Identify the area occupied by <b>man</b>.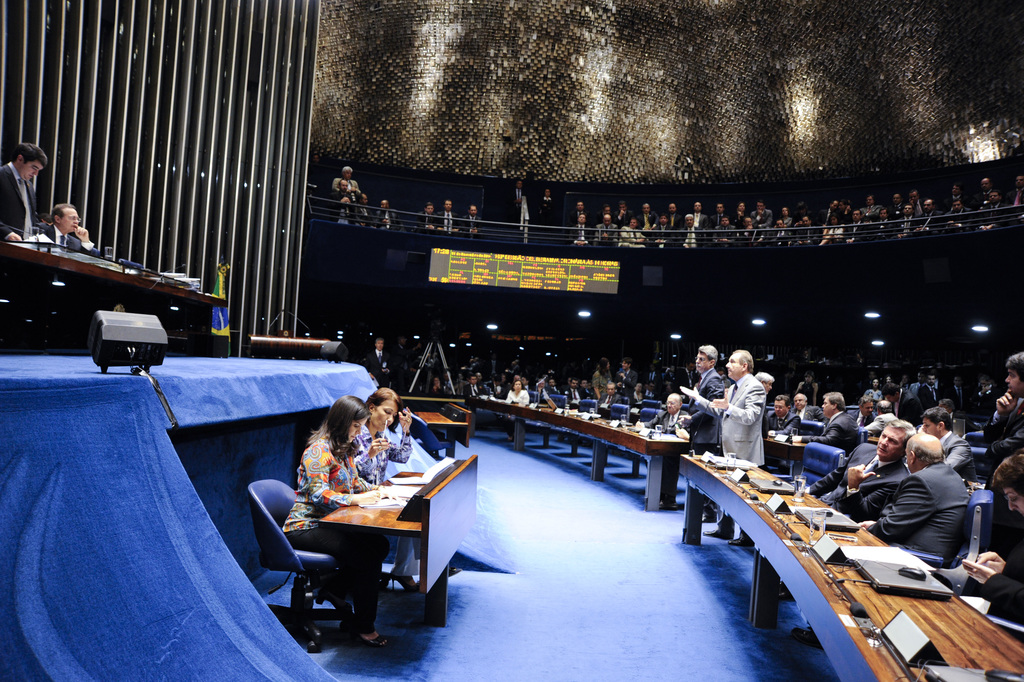
Area: 683 362 695 386.
